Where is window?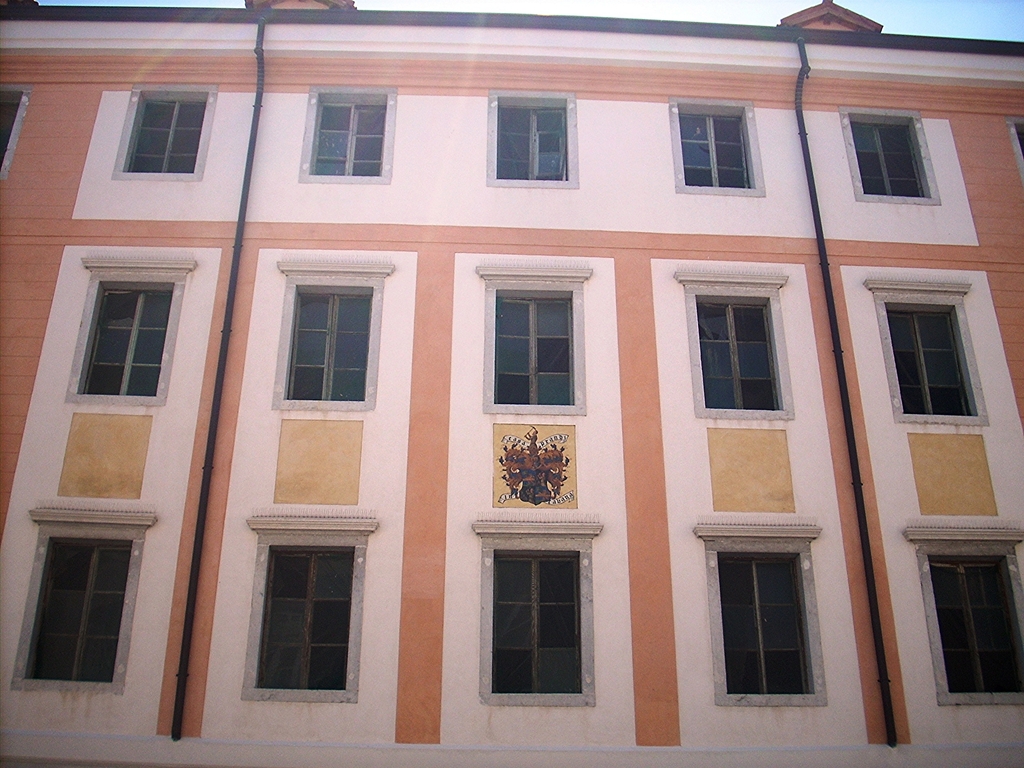
x1=668, y1=94, x2=773, y2=204.
